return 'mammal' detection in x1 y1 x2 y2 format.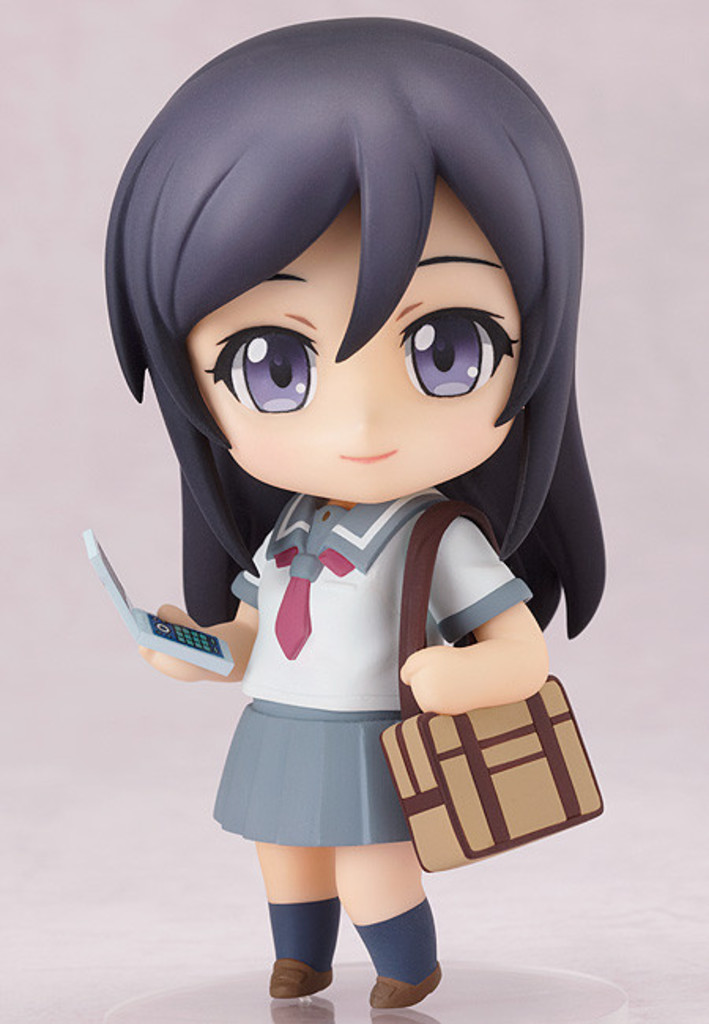
43 41 648 849.
